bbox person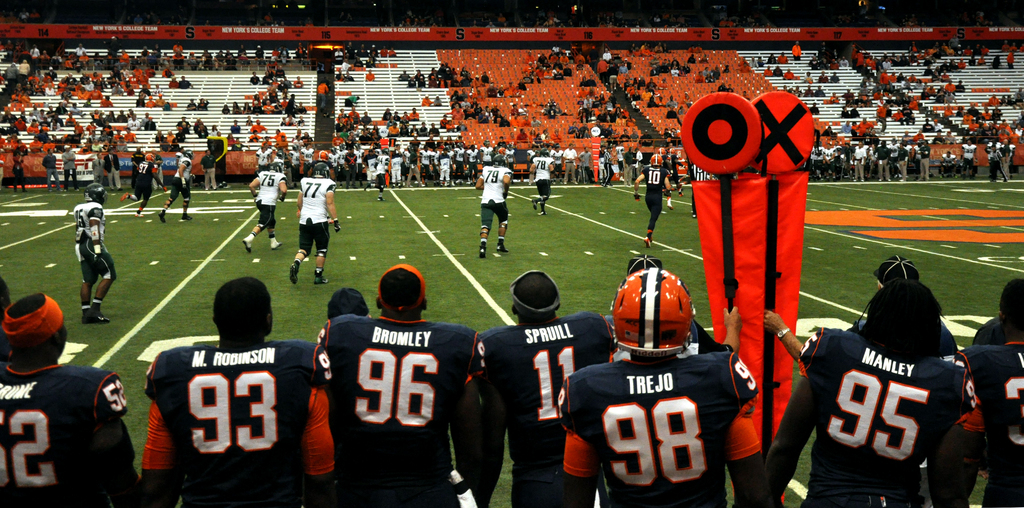
bbox=(0, 290, 140, 507)
